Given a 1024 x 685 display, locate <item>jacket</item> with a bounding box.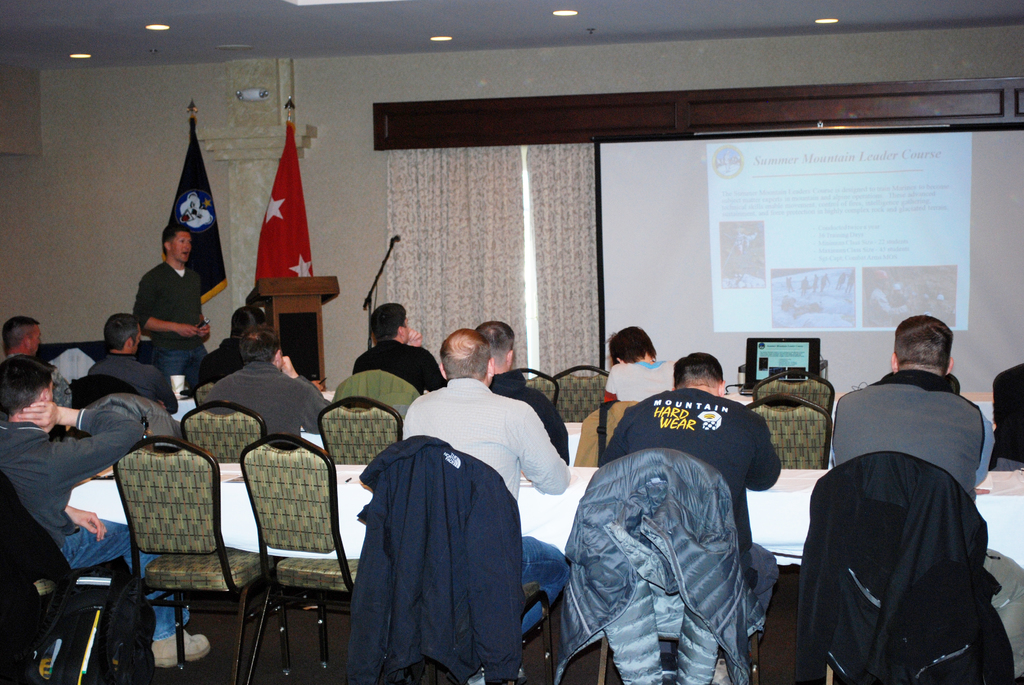
Located: x1=567 y1=429 x2=763 y2=666.
